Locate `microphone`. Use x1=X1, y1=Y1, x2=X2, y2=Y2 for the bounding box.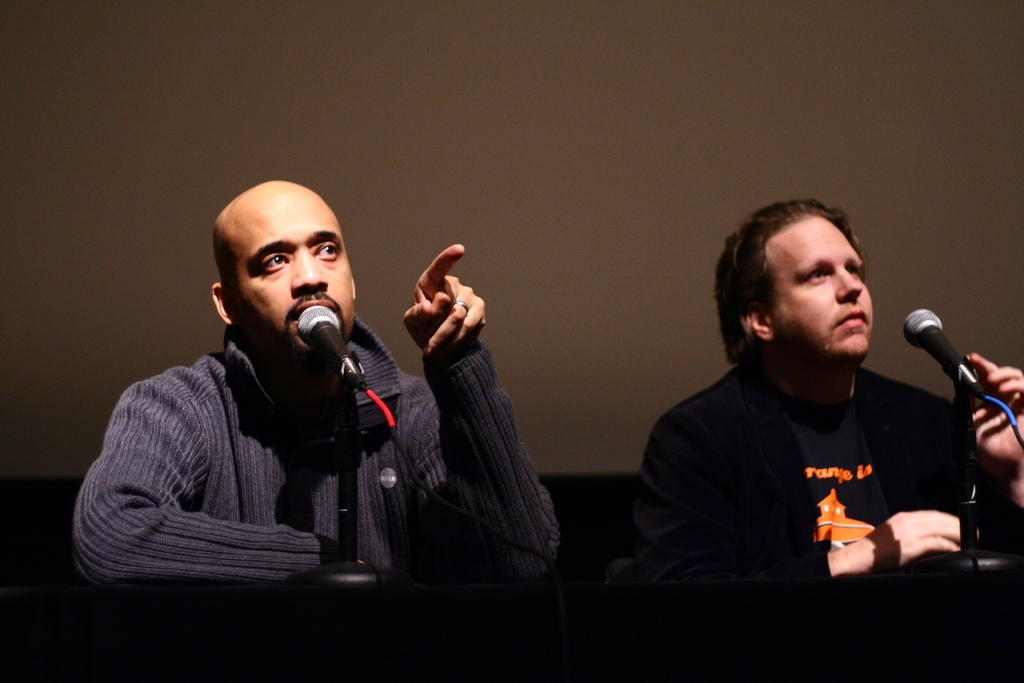
x1=289, y1=303, x2=380, y2=397.
